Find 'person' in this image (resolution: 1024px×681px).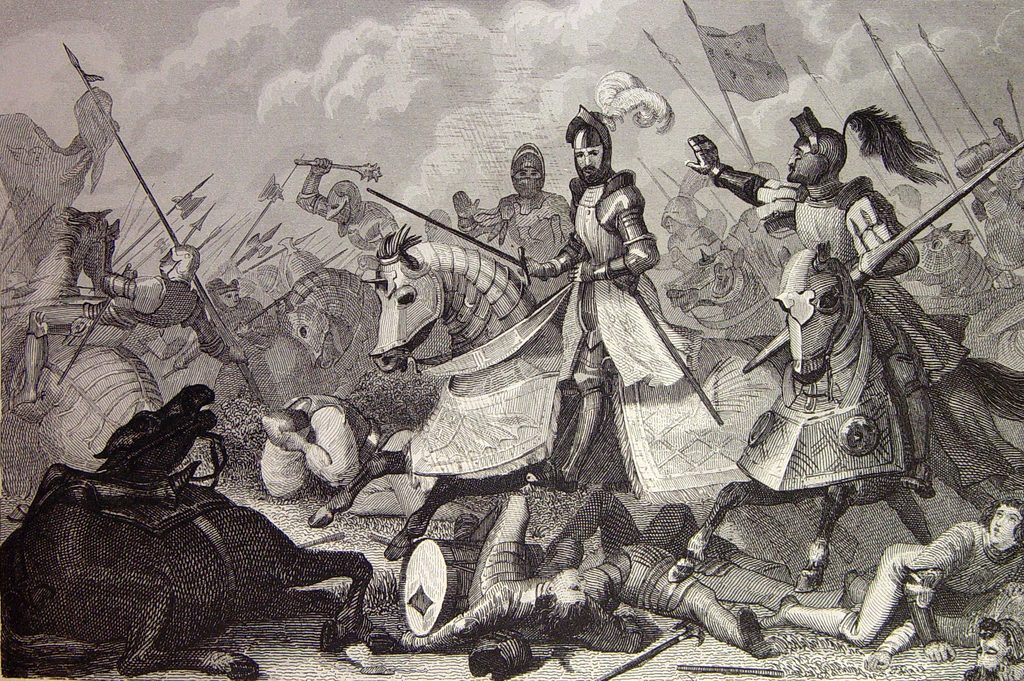
<bbox>958, 609, 1023, 680</bbox>.
